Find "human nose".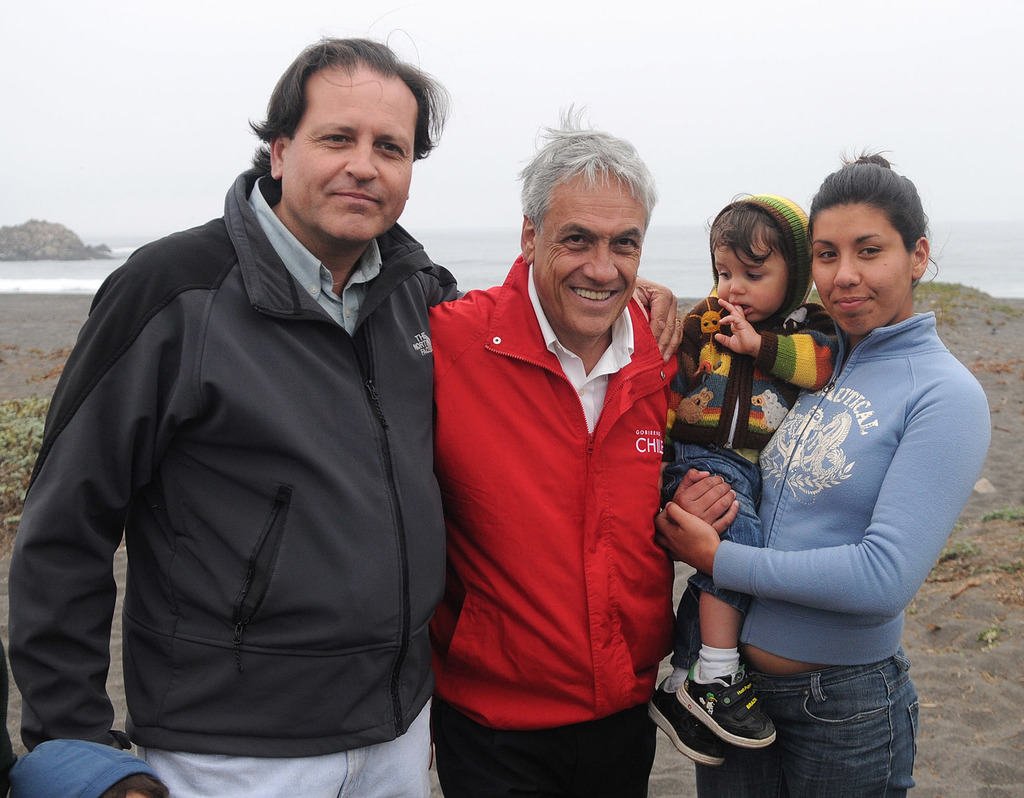
(x1=830, y1=260, x2=862, y2=288).
